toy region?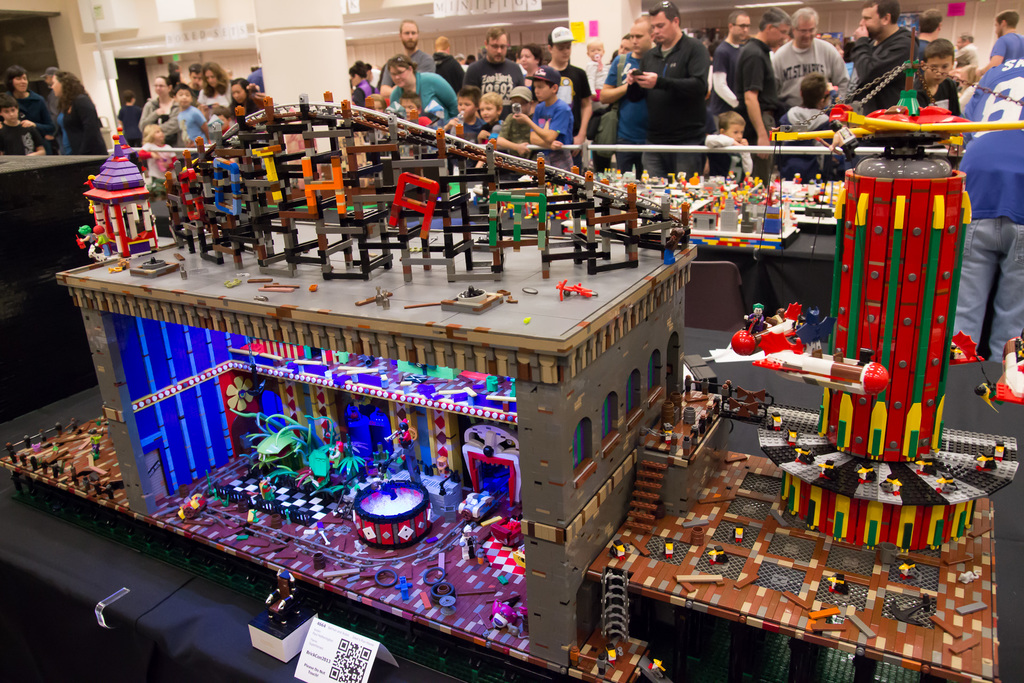
70/133/163/265
